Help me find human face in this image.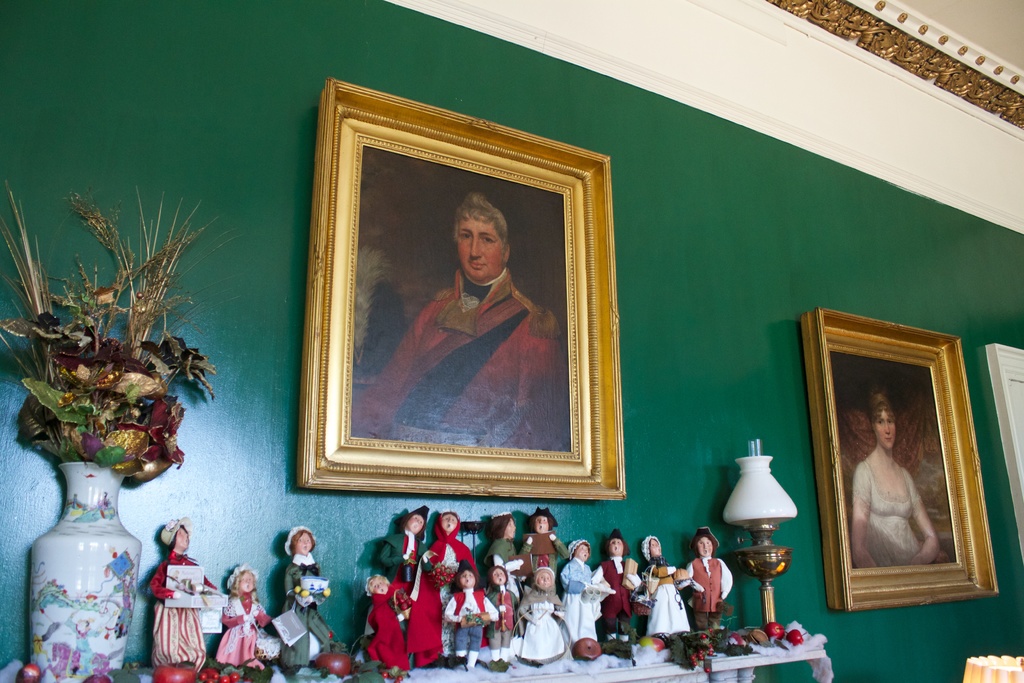
Found it: left=299, top=533, right=312, bottom=554.
